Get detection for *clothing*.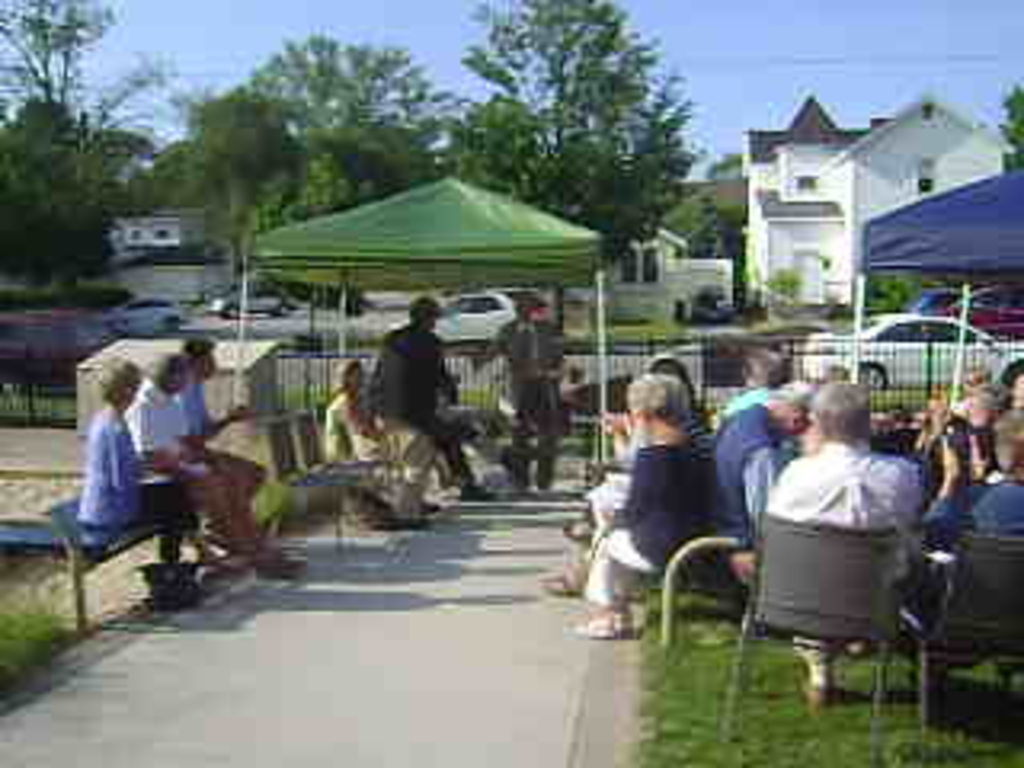
Detection: 739, 394, 938, 666.
